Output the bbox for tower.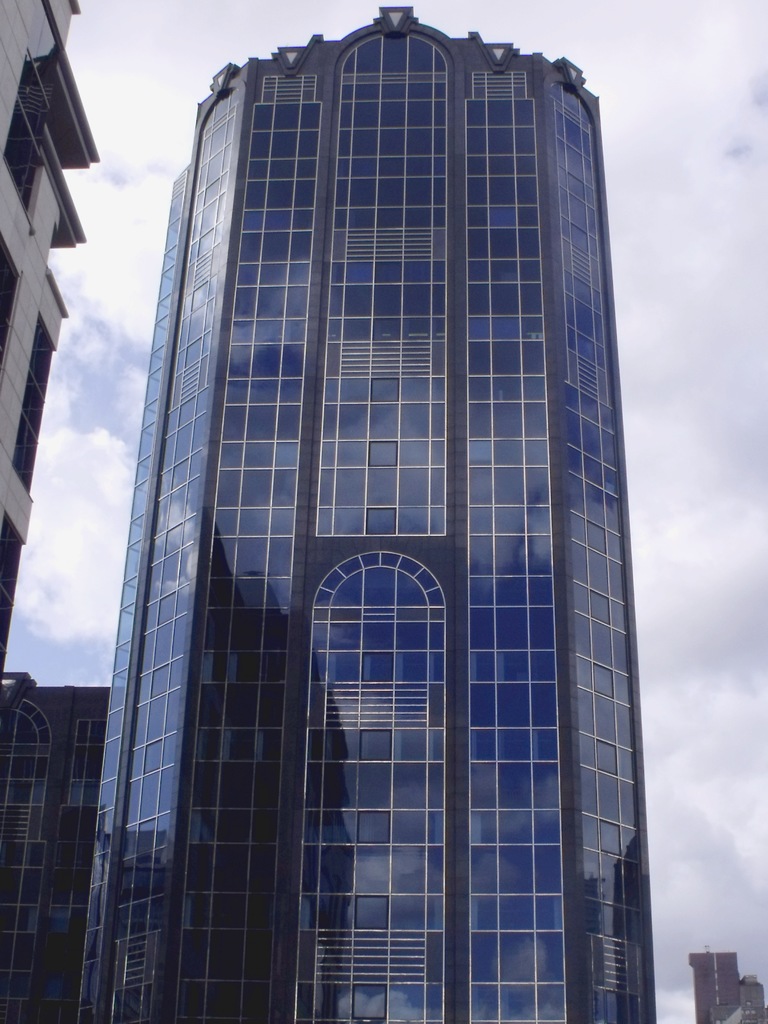
<region>99, 12, 684, 973</region>.
